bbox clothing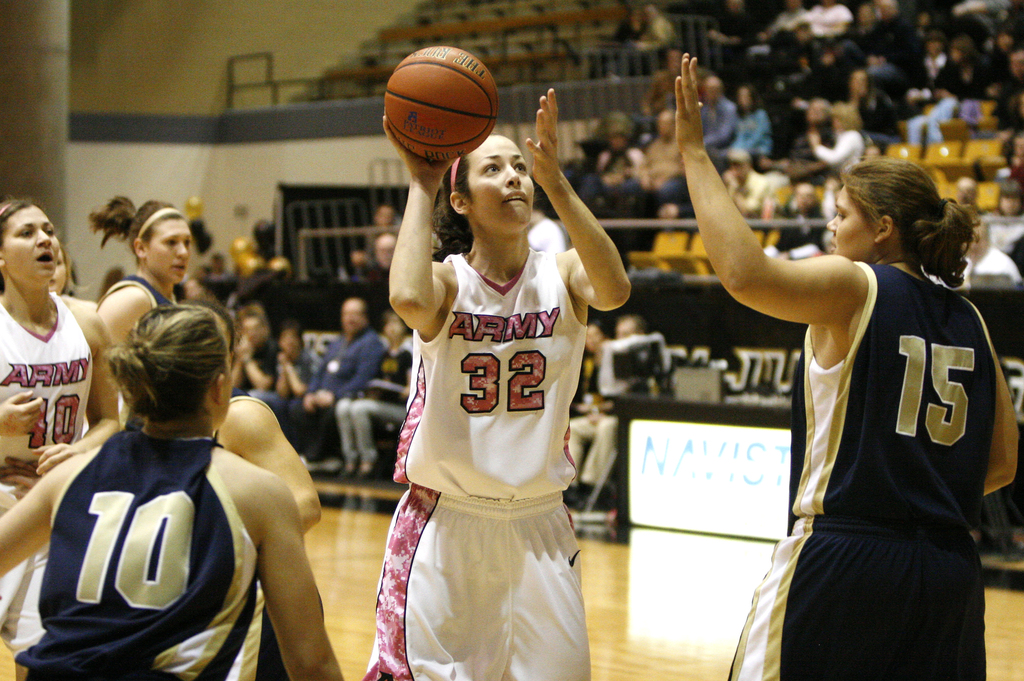
box(709, 260, 1014, 680)
